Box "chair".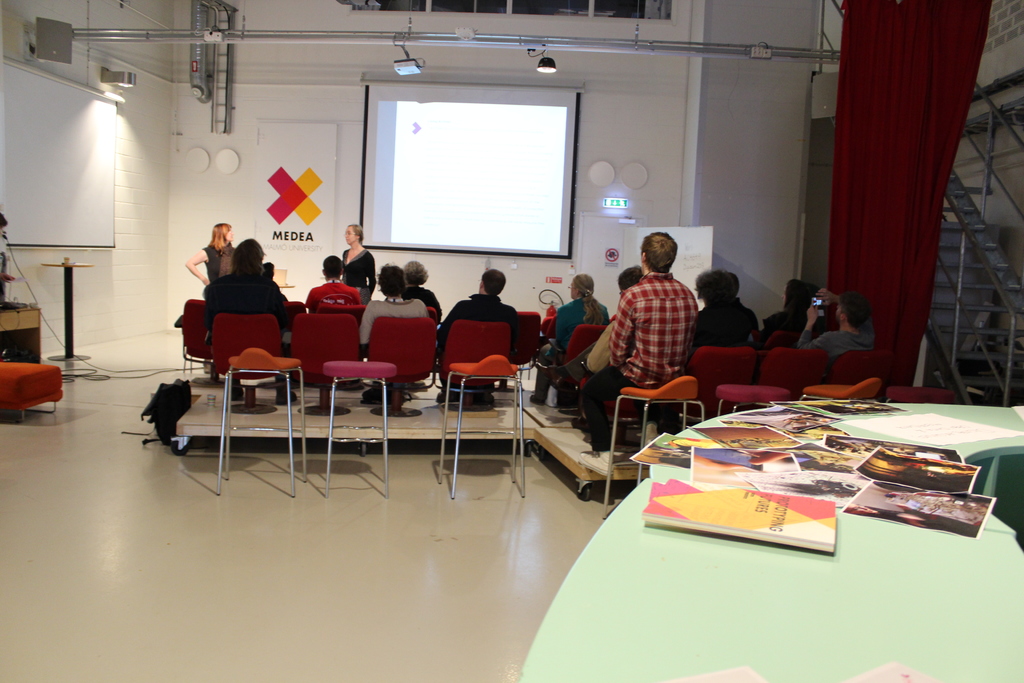
(438,321,514,413).
